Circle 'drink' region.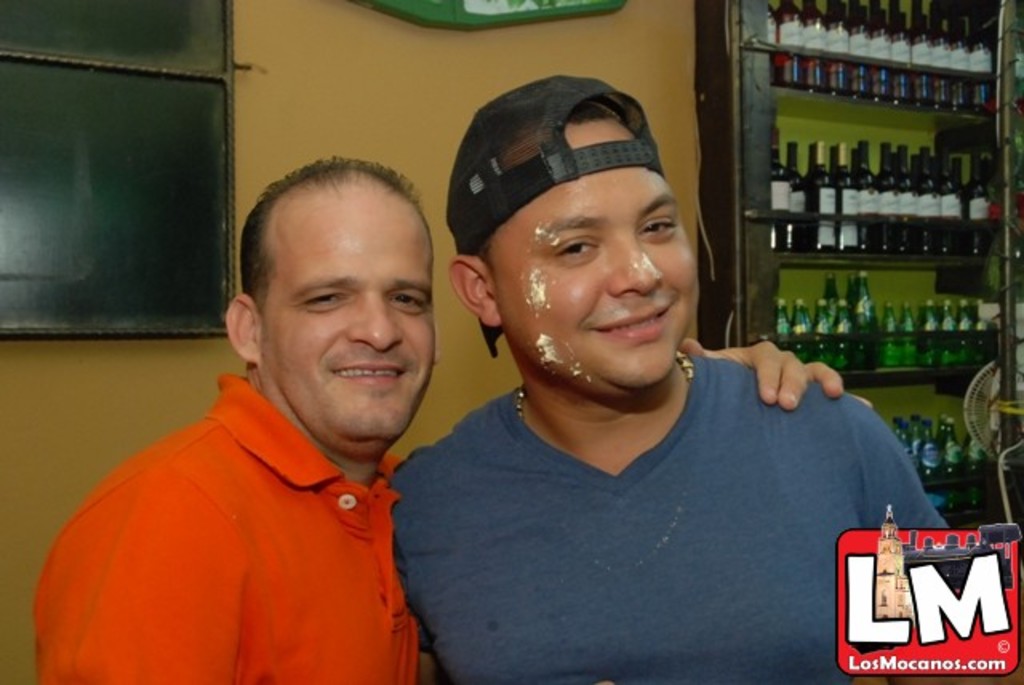
Region: {"x1": 970, "y1": 179, "x2": 987, "y2": 254}.
